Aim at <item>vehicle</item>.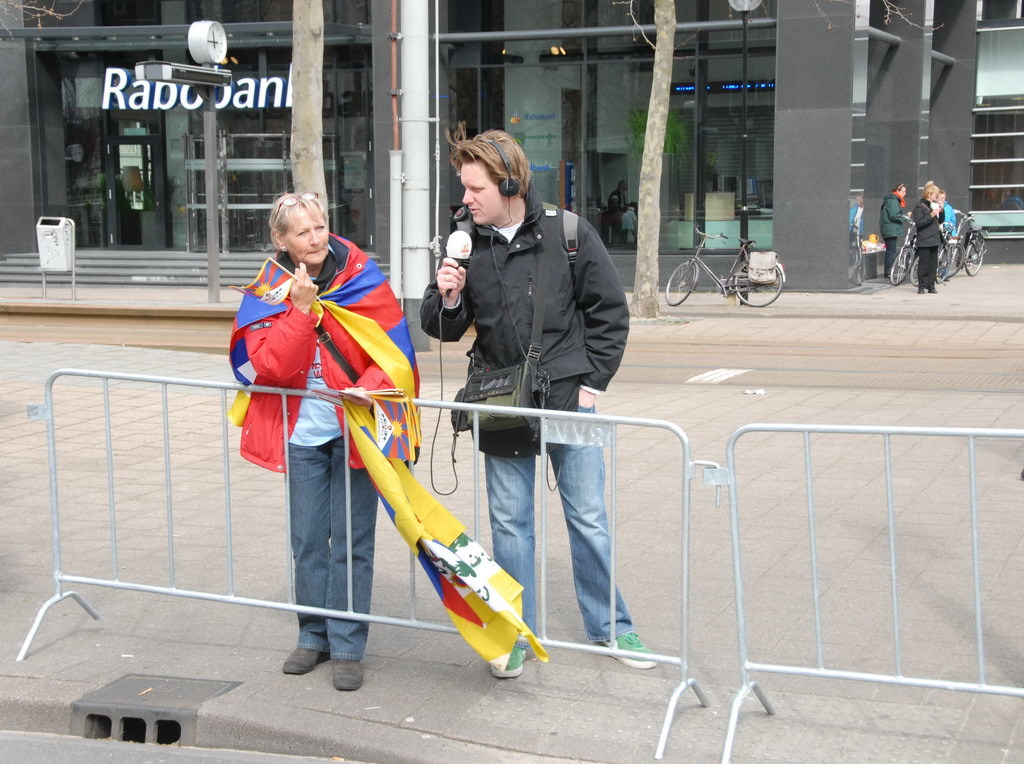
Aimed at bbox=[890, 214, 955, 285].
